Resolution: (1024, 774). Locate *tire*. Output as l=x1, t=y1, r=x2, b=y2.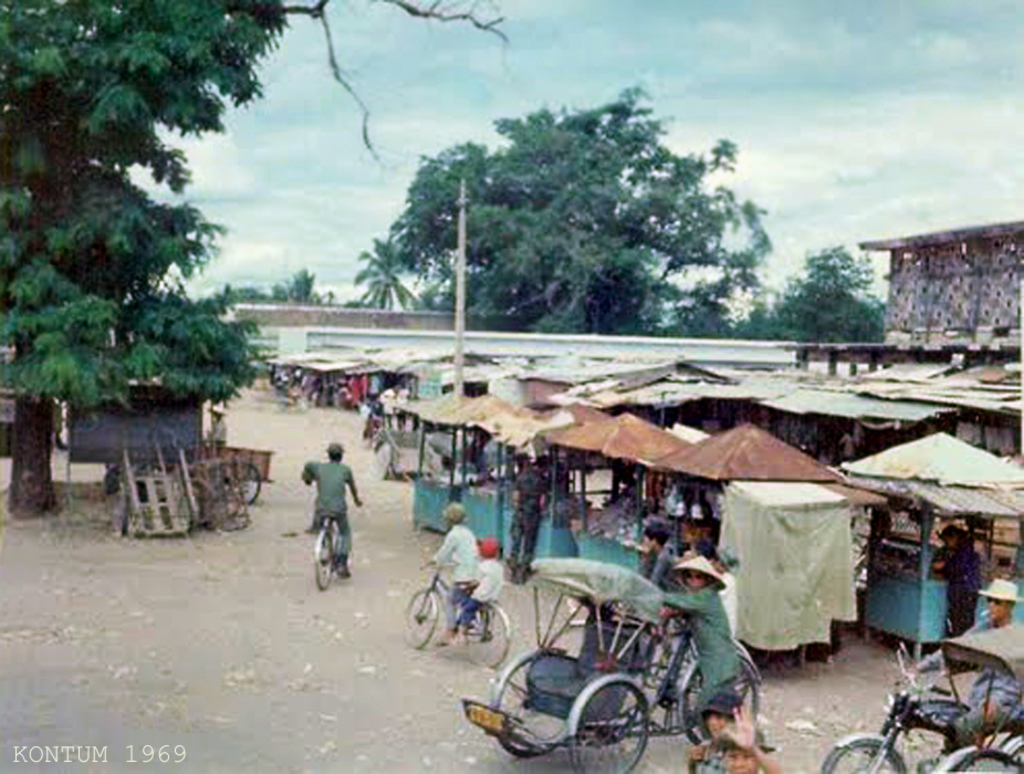
l=819, t=735, r=907, b=773.
